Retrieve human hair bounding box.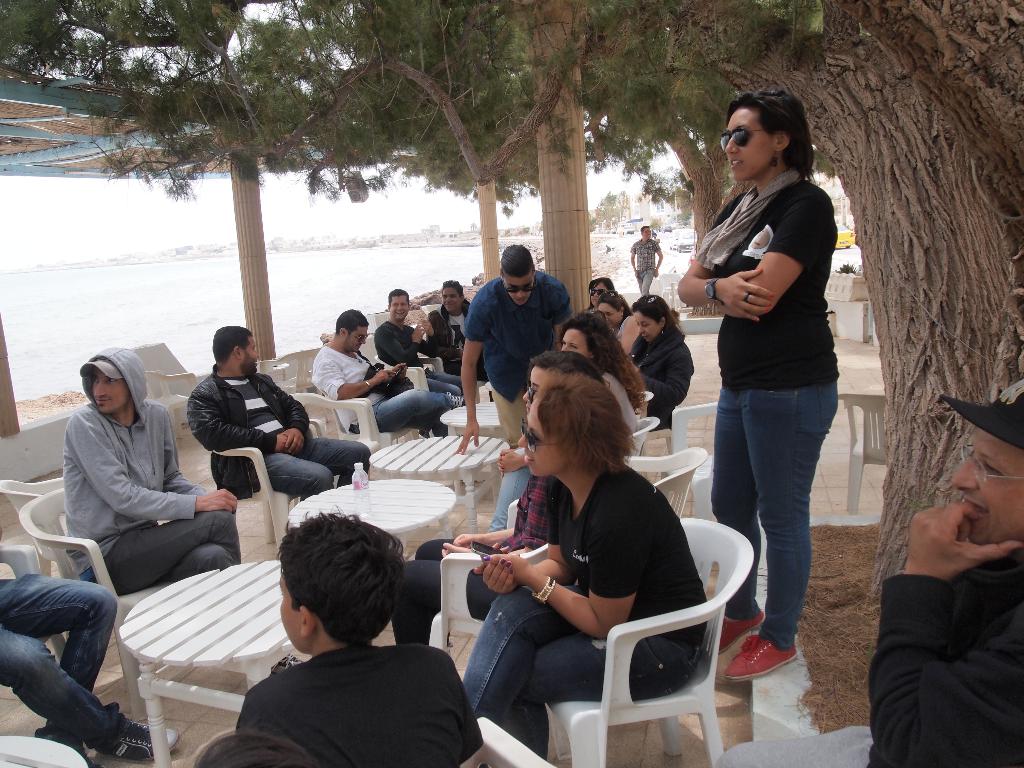
Bounding box: 724, 90, 810, 179.
